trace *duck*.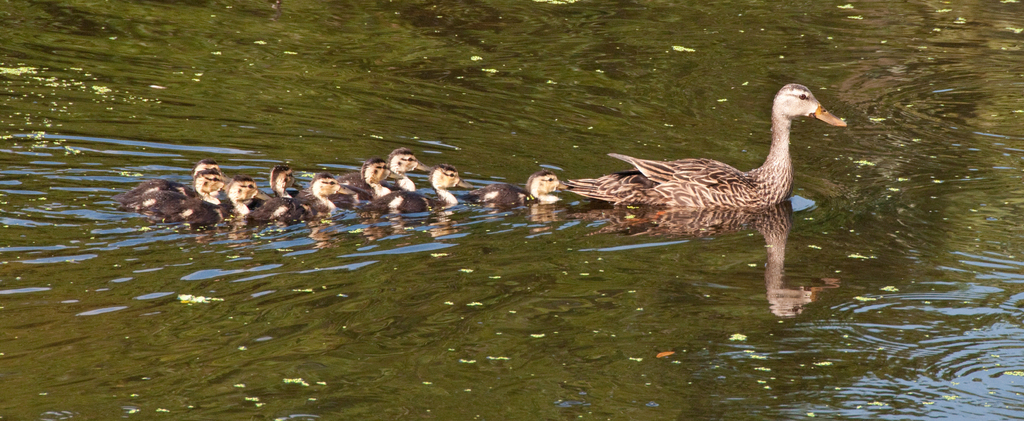
Traced to (x1=416, y1=167, x2=472, y2=216).
